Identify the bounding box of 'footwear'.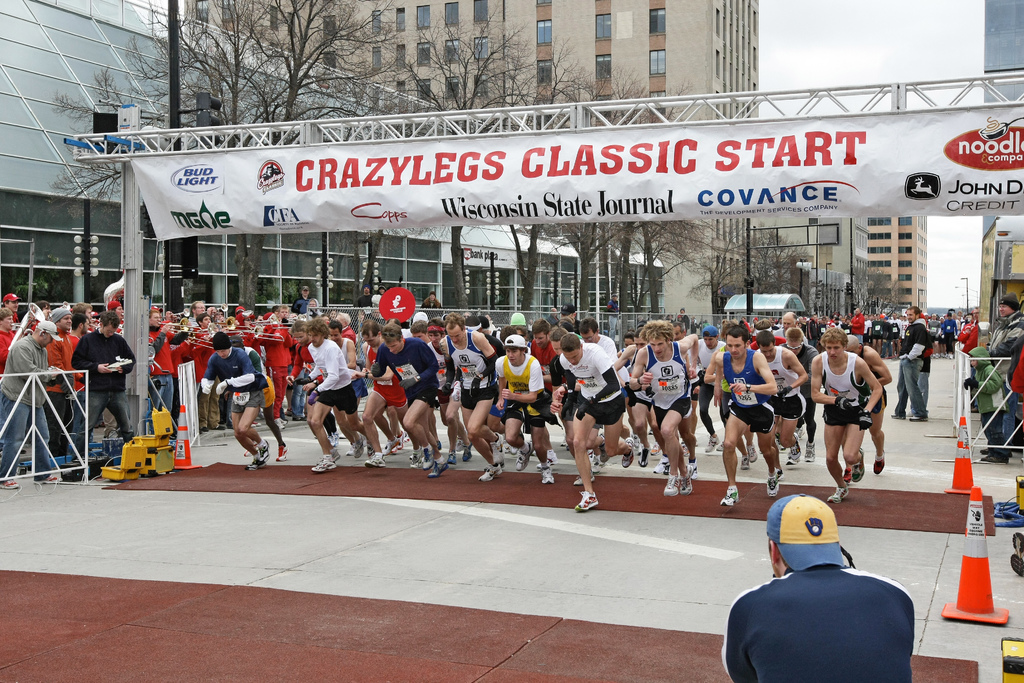
481/469/497/482.
